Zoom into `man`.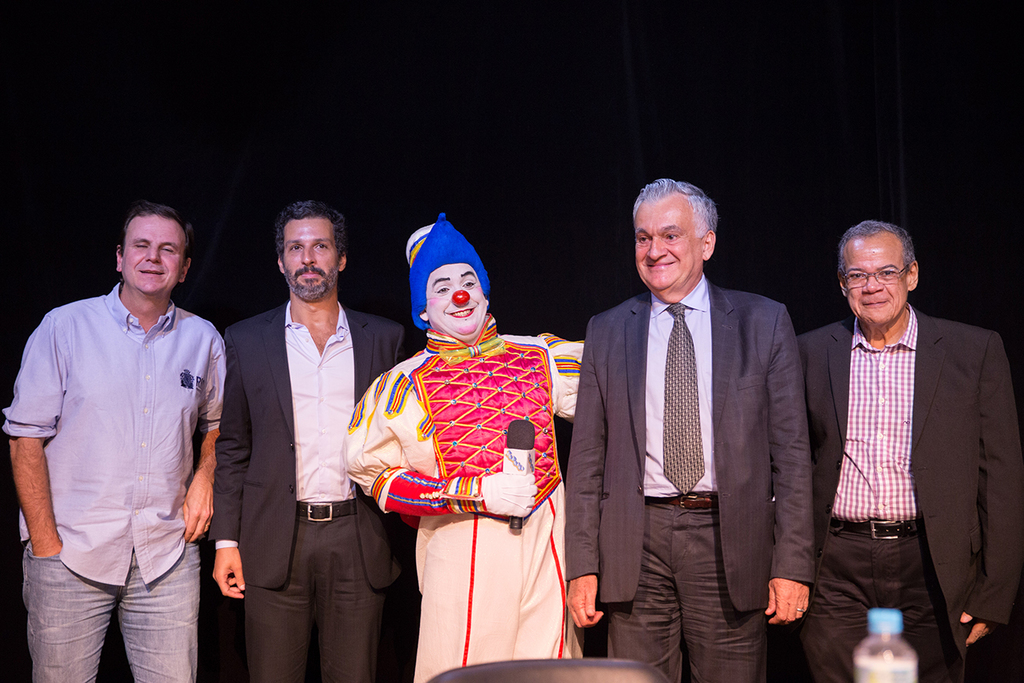
Zoom target: [left=563, top=176, right=812, bottom=682].
